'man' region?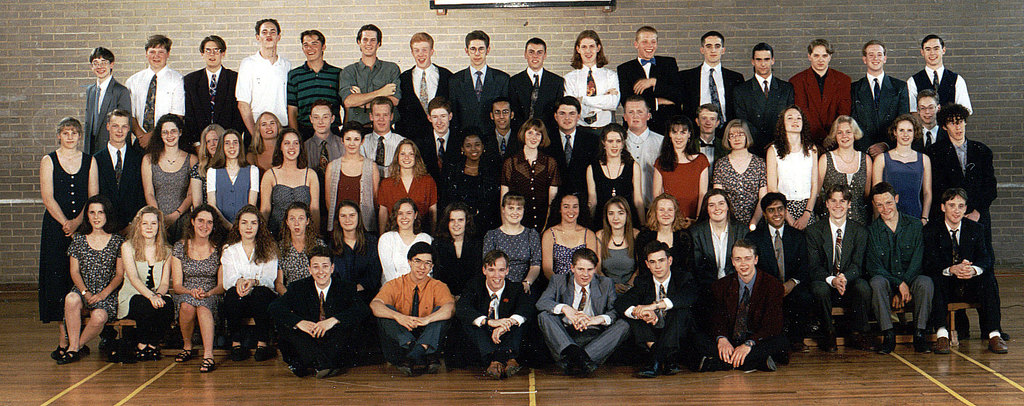
454 248 534 378
